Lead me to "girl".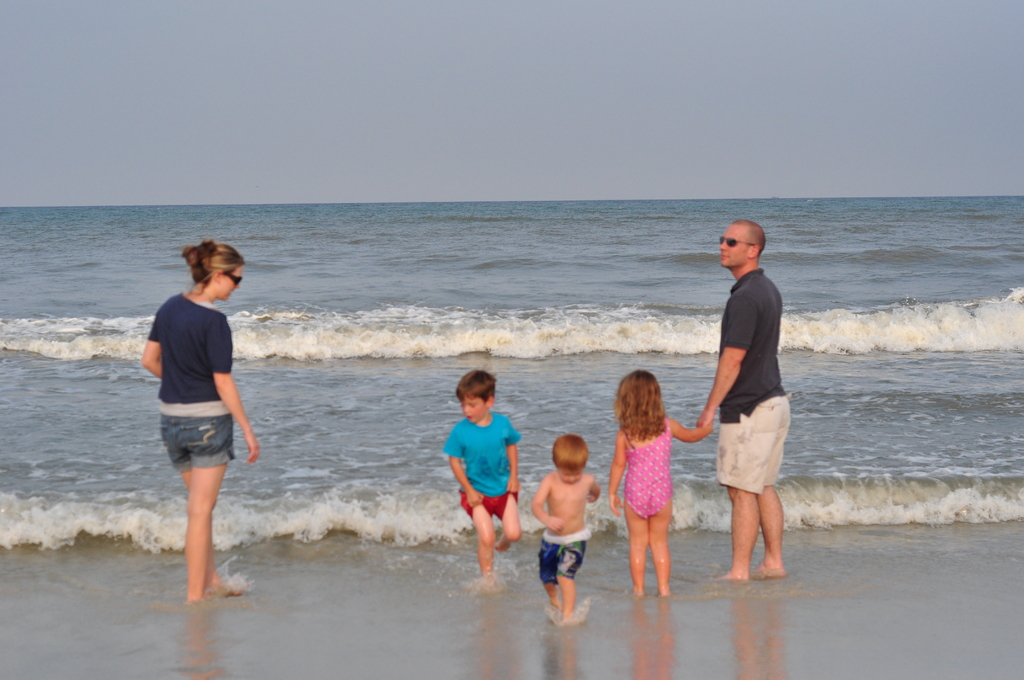
Lead to bbox(141, 236, 262, 603).
